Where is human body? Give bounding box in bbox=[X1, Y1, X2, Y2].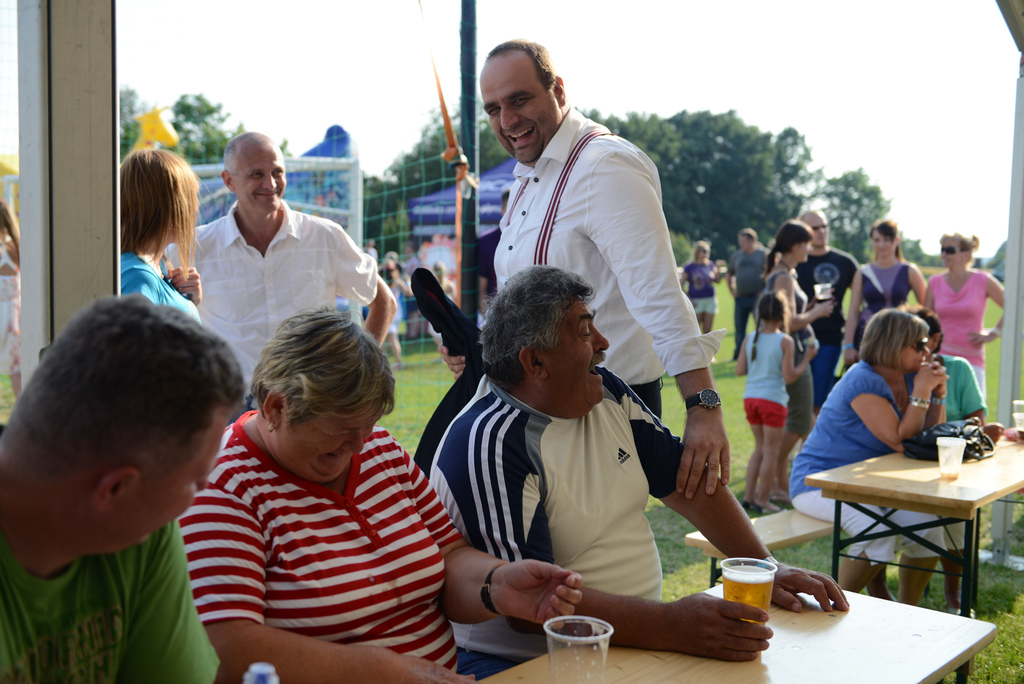
bbox=[842, 261, 927, 365].
